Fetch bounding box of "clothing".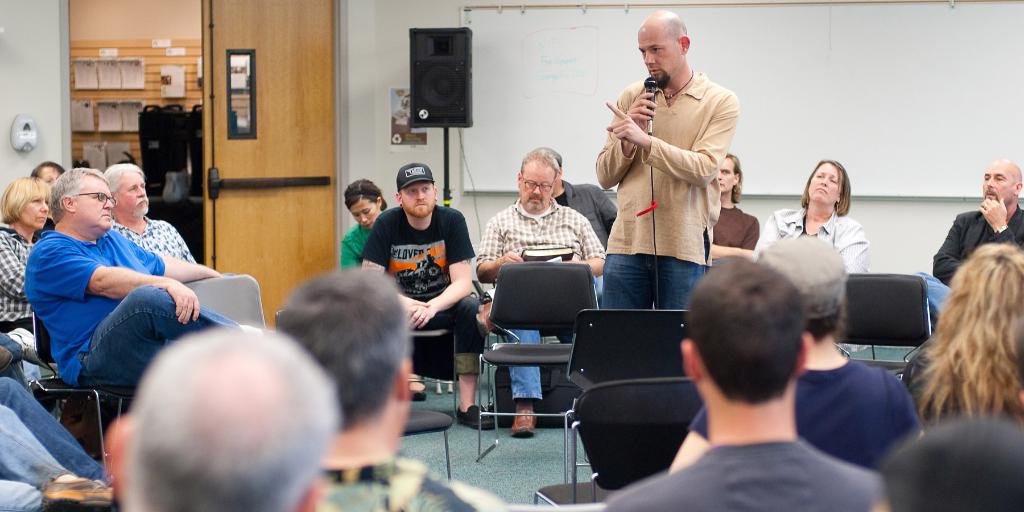
Bbox: 0, 226, 42, 355.
